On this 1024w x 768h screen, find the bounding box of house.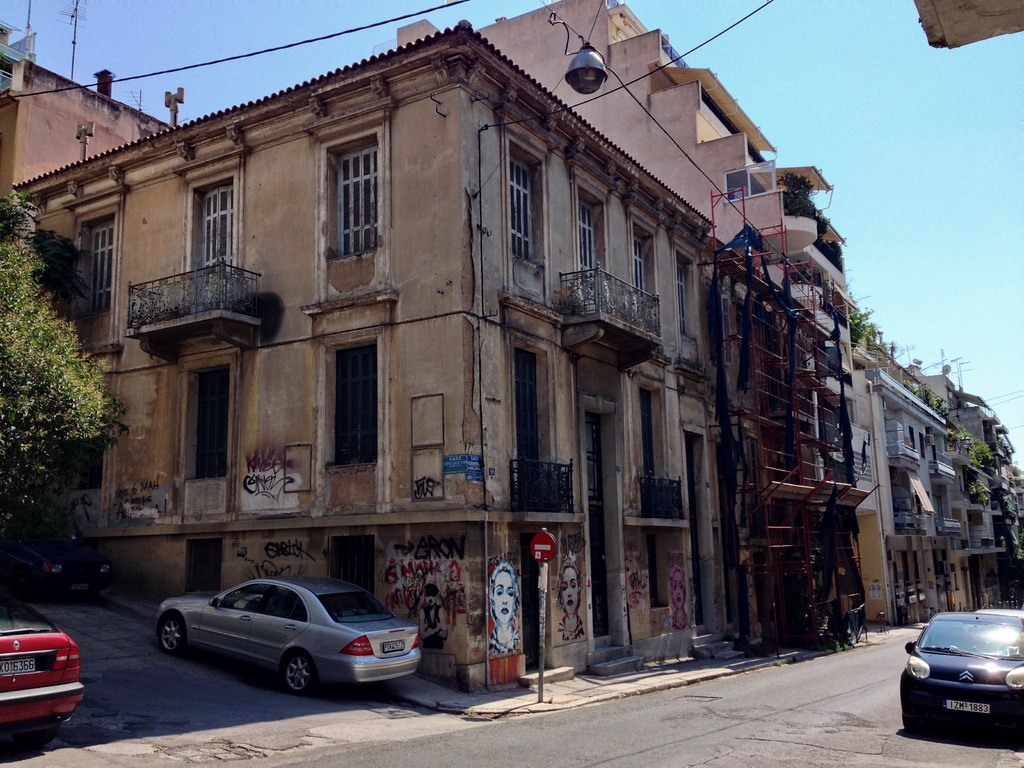
Bounding box: <bbox>392, 0, 789, 659</bbox>.
